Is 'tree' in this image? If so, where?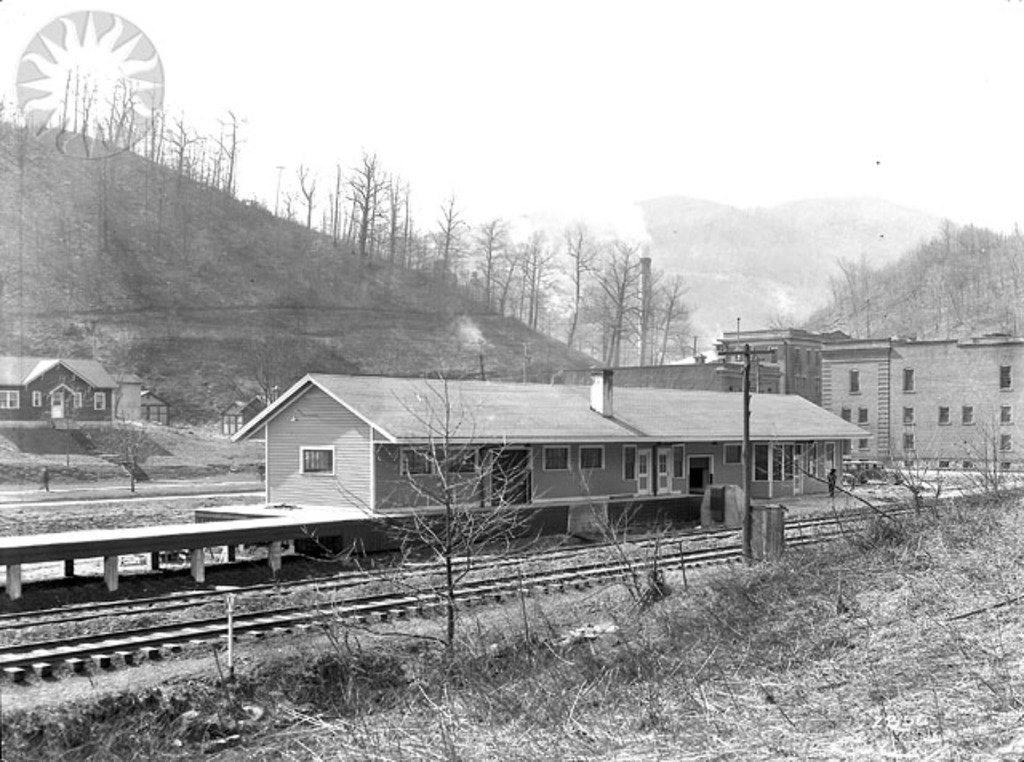
Yes, at [245, 287, 326, 392].
